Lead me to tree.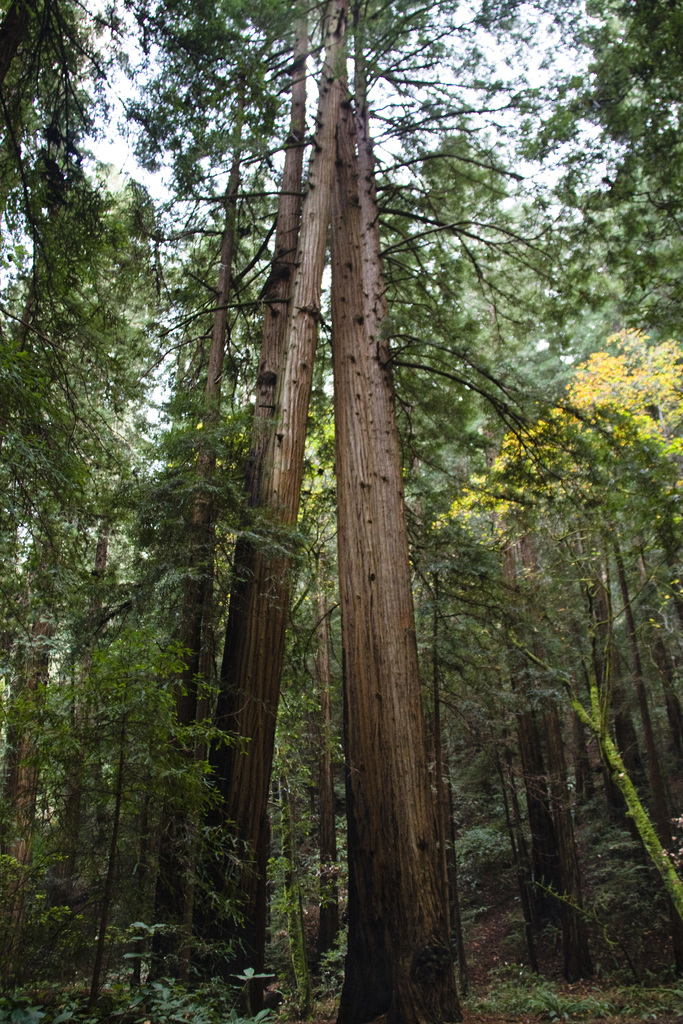
Lead to [x1=500, y1=0, x2=682, y2=348].
